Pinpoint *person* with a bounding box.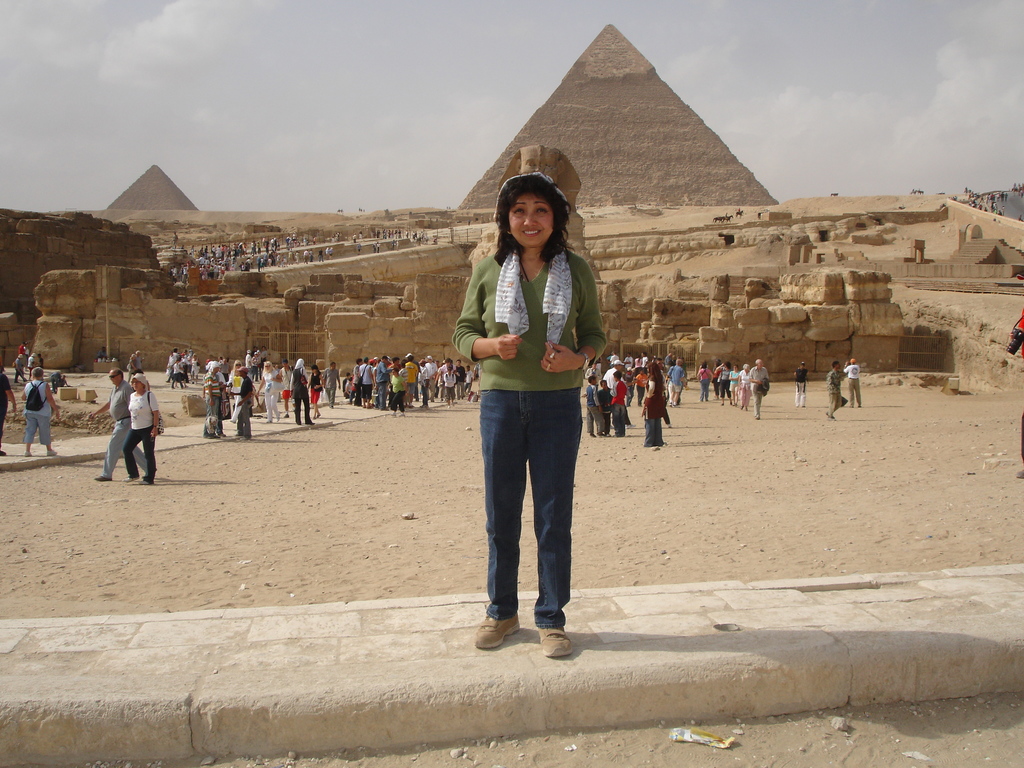
bbox=[1009, 307, 1023, 484].
